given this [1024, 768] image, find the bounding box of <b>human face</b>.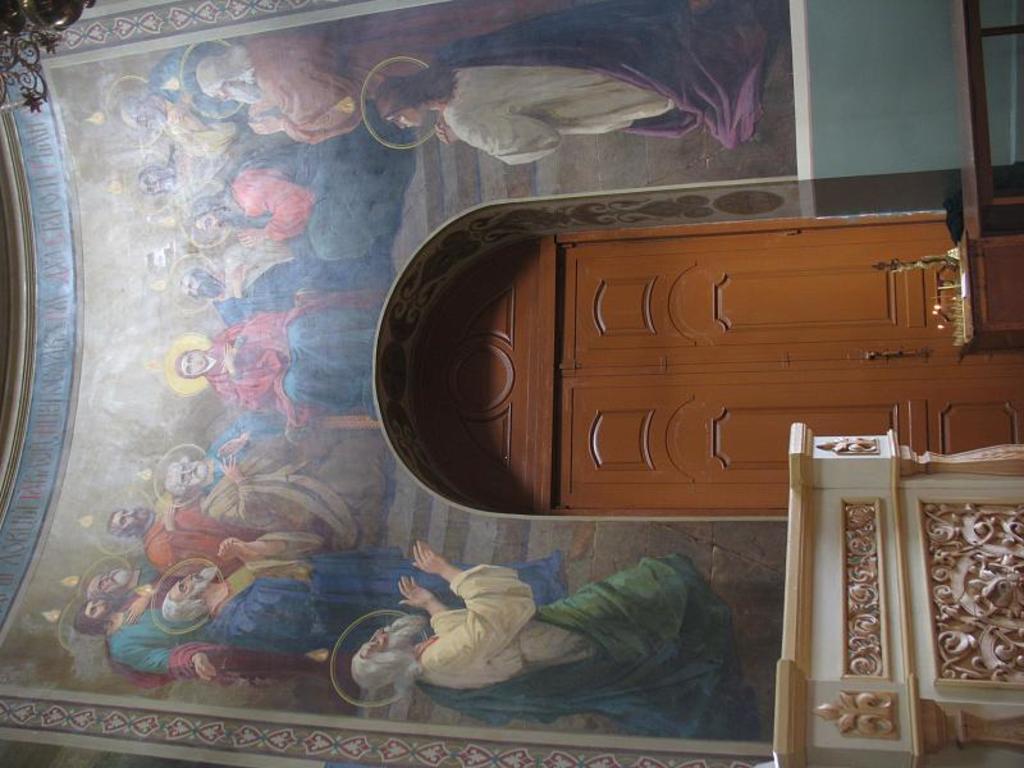
(86, 598, 116, 614).
